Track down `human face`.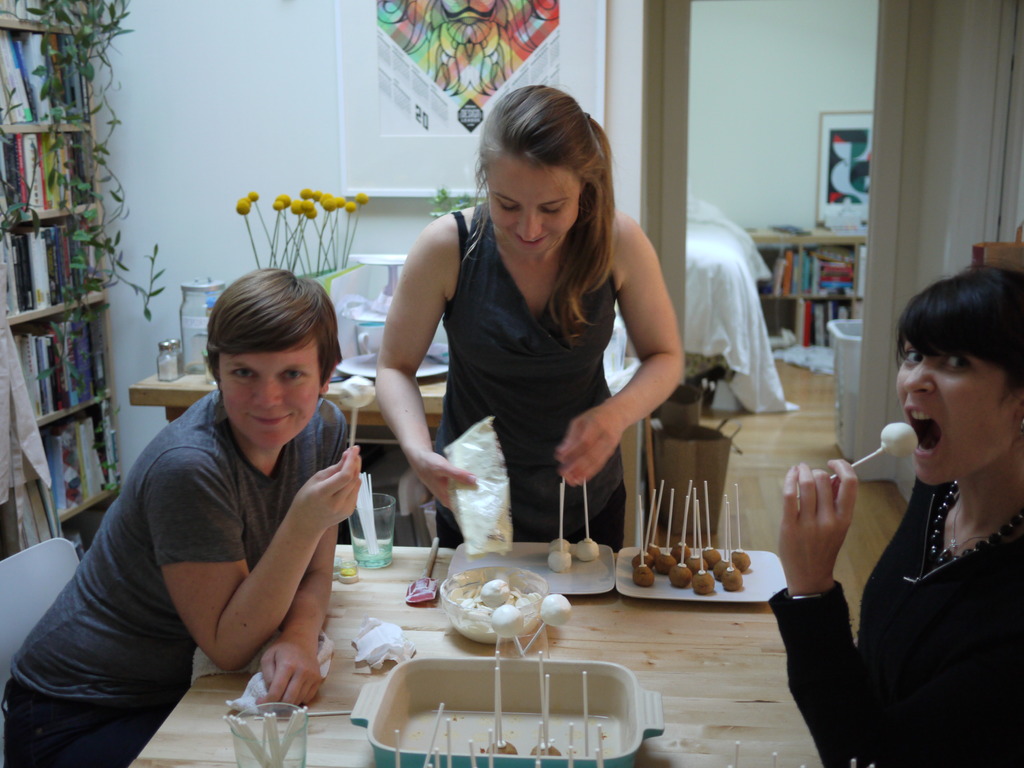
Tracked to bbox=(218, 333, 320, 458).
